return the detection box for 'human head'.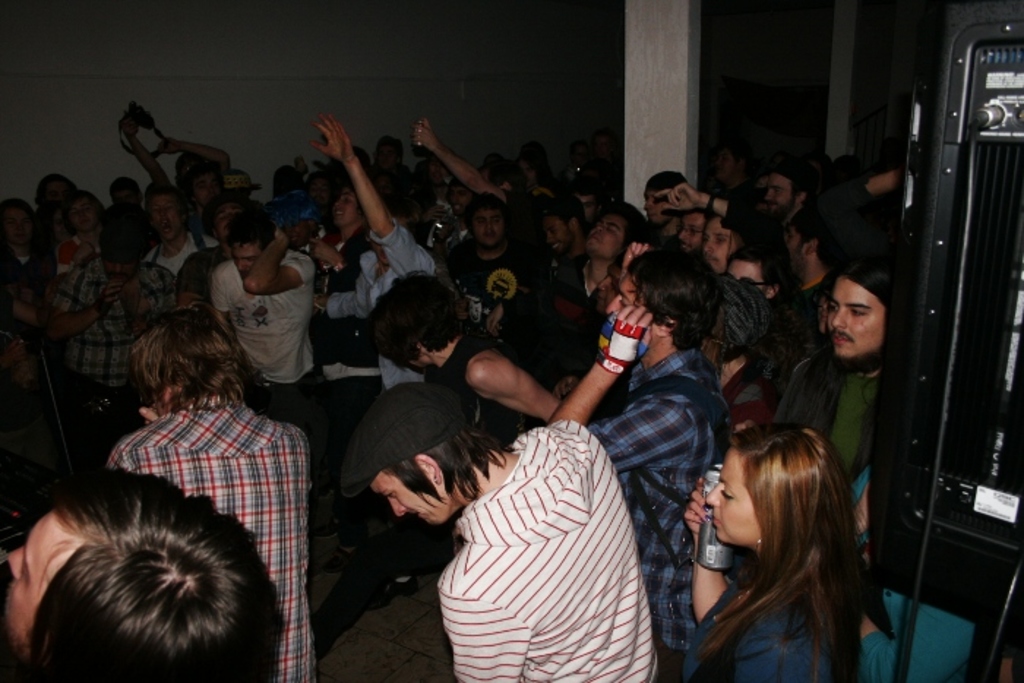
(107,180,142,208).
